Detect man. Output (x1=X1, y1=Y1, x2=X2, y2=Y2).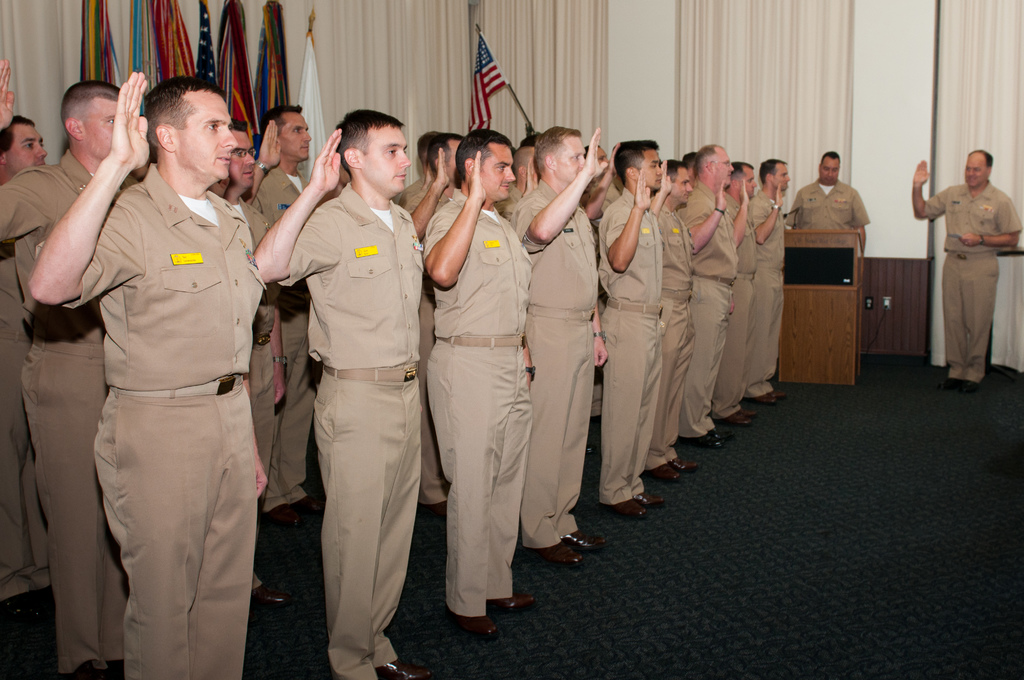
(x1=44, y1=24, x2=278, y2=676).
